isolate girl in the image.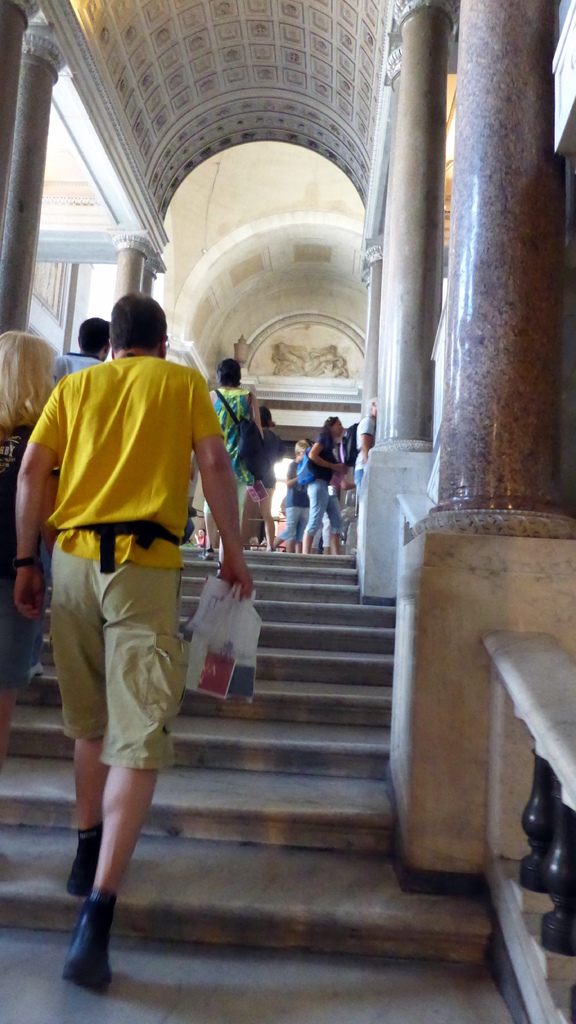
Isolated region: BBox(292, 417, 338, 555).
